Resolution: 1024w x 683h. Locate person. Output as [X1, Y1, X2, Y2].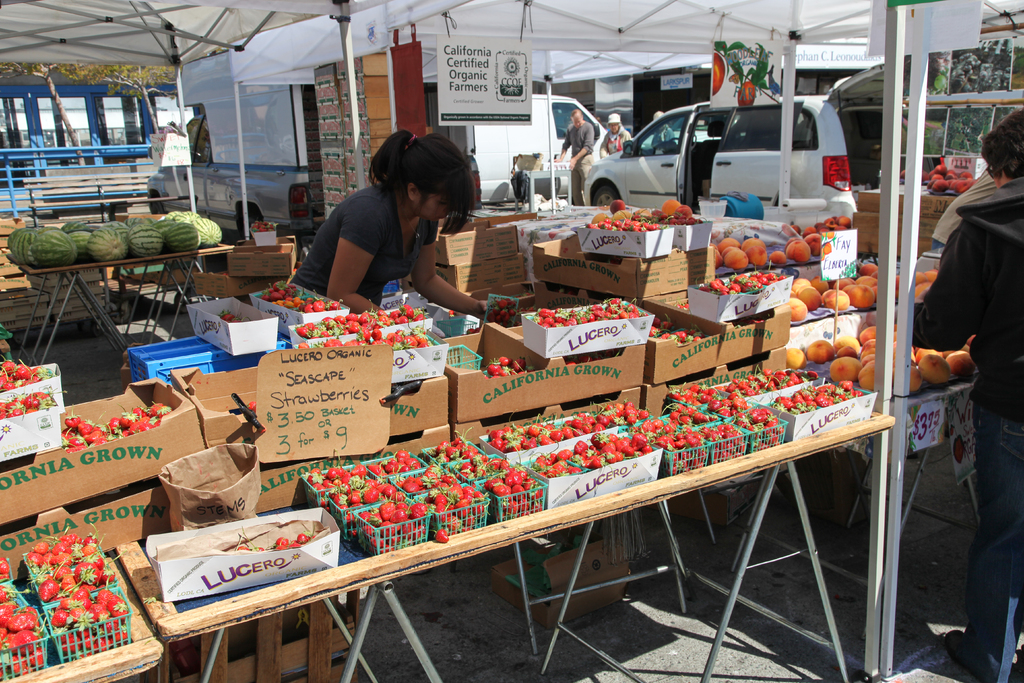
[909, 107, 1023, 682].
